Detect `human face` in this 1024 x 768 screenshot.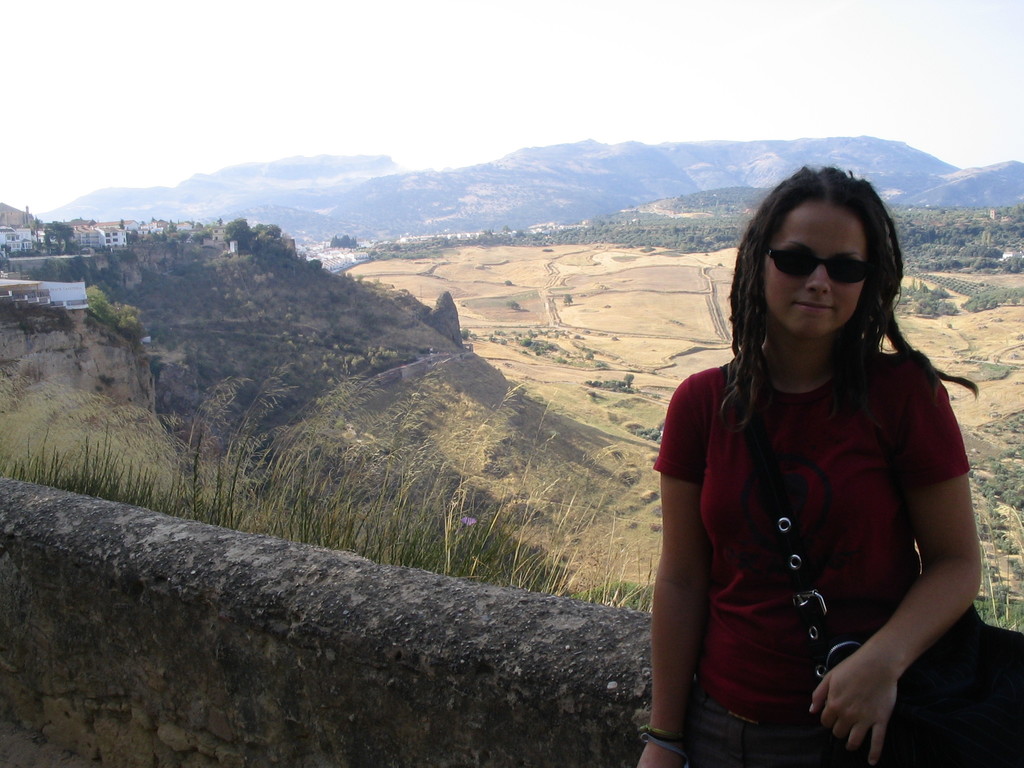
Detection: {"x1": 763, "y1": 208, "x2": 865, "y2": 336}.
